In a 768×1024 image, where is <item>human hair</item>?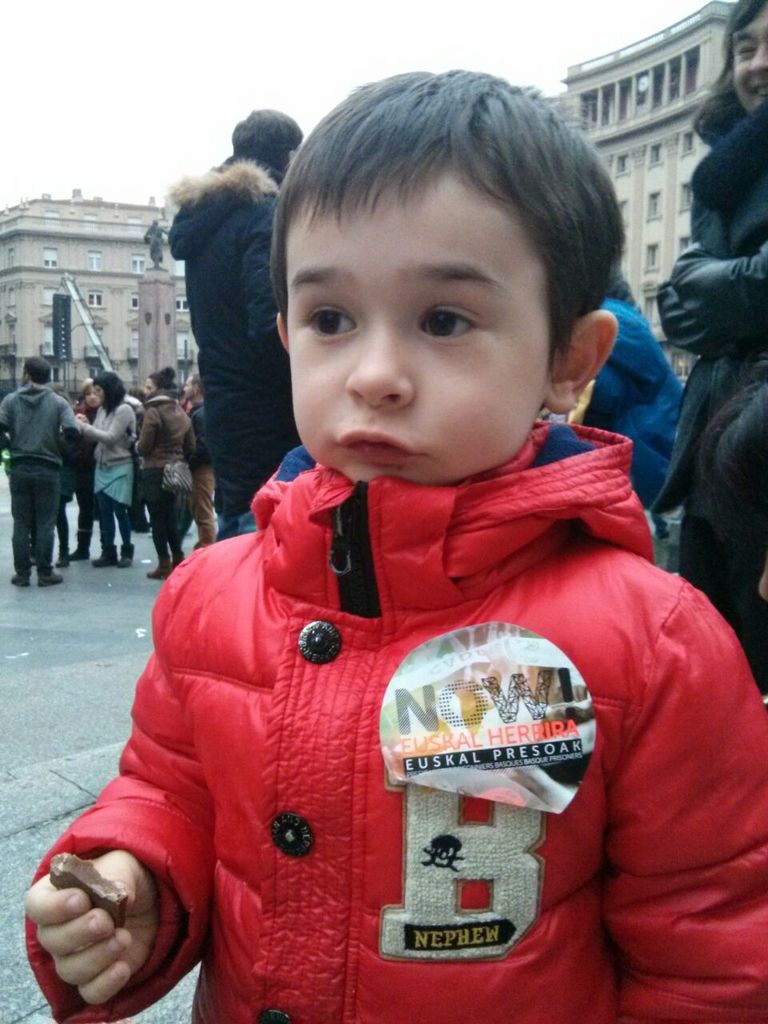
[left=90, top=370, right=125, bottom=418].
